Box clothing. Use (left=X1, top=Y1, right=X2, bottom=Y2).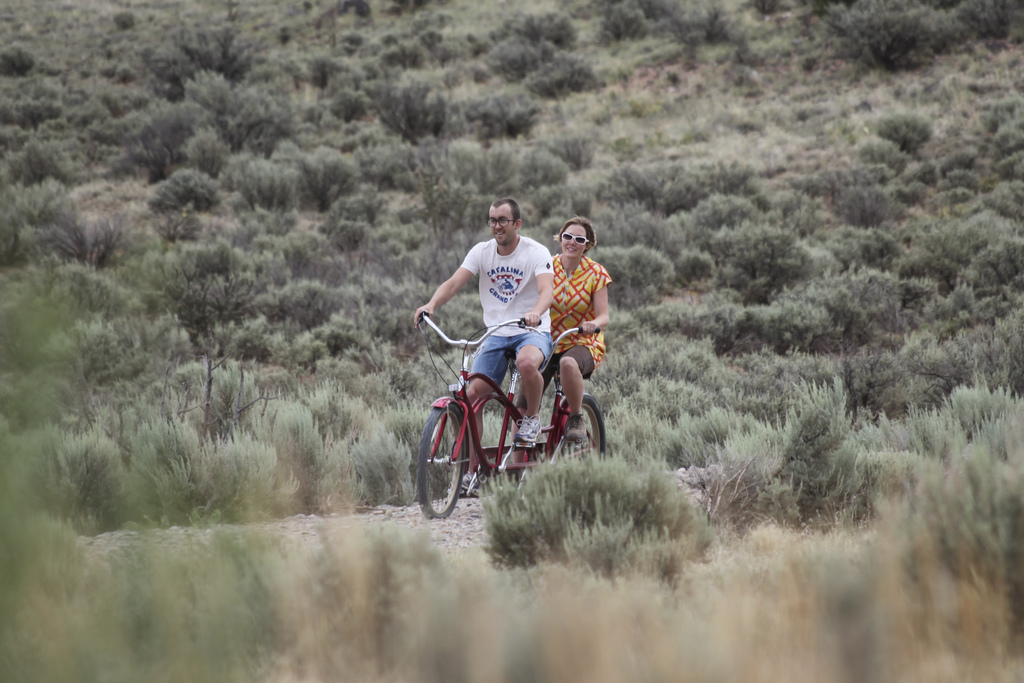
(left=532, top=256, right=611, bottom=385).
